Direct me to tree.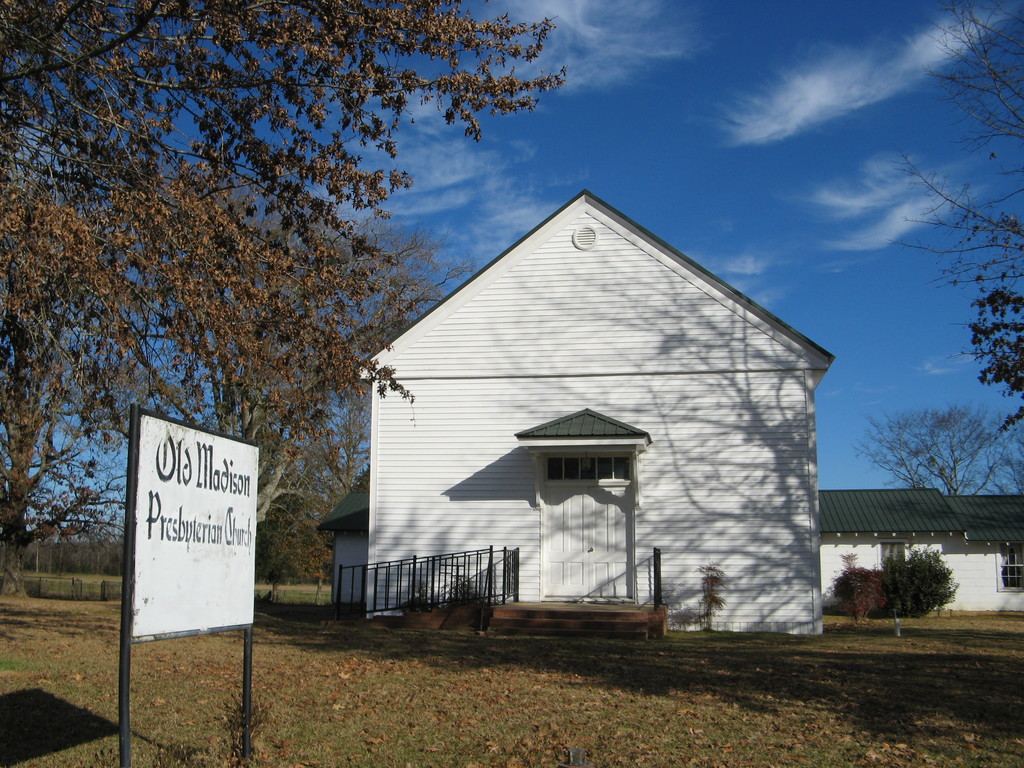
Direction: crop(0, 3, 584, 581).
